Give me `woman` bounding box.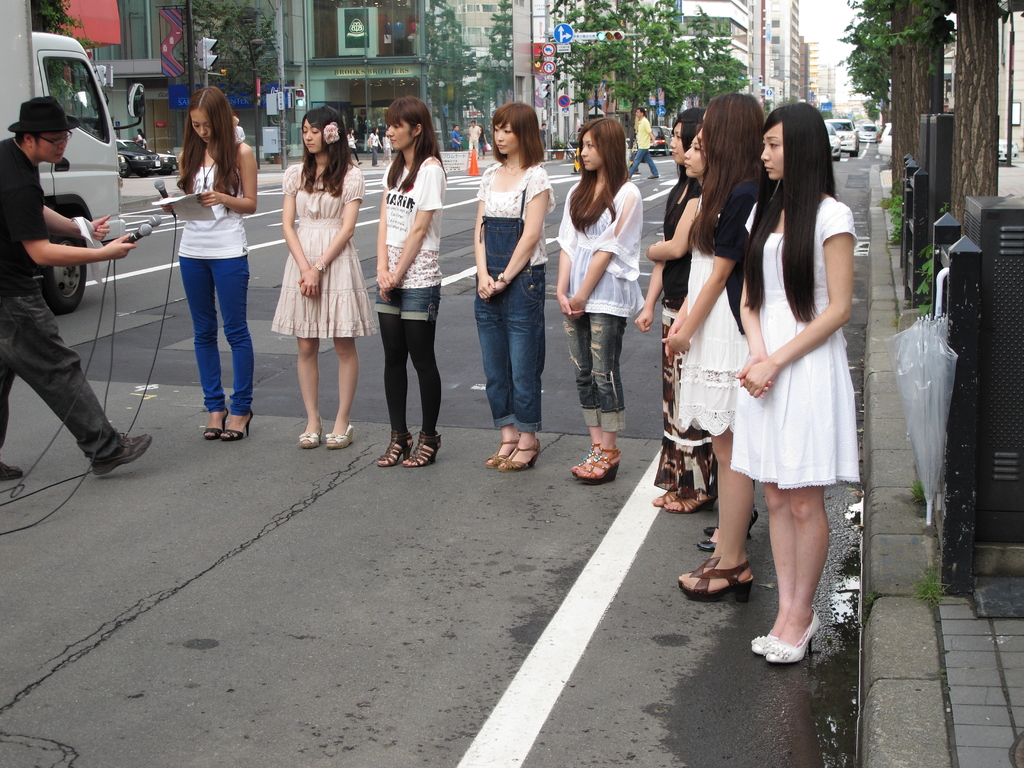
[159,86,258,440].
